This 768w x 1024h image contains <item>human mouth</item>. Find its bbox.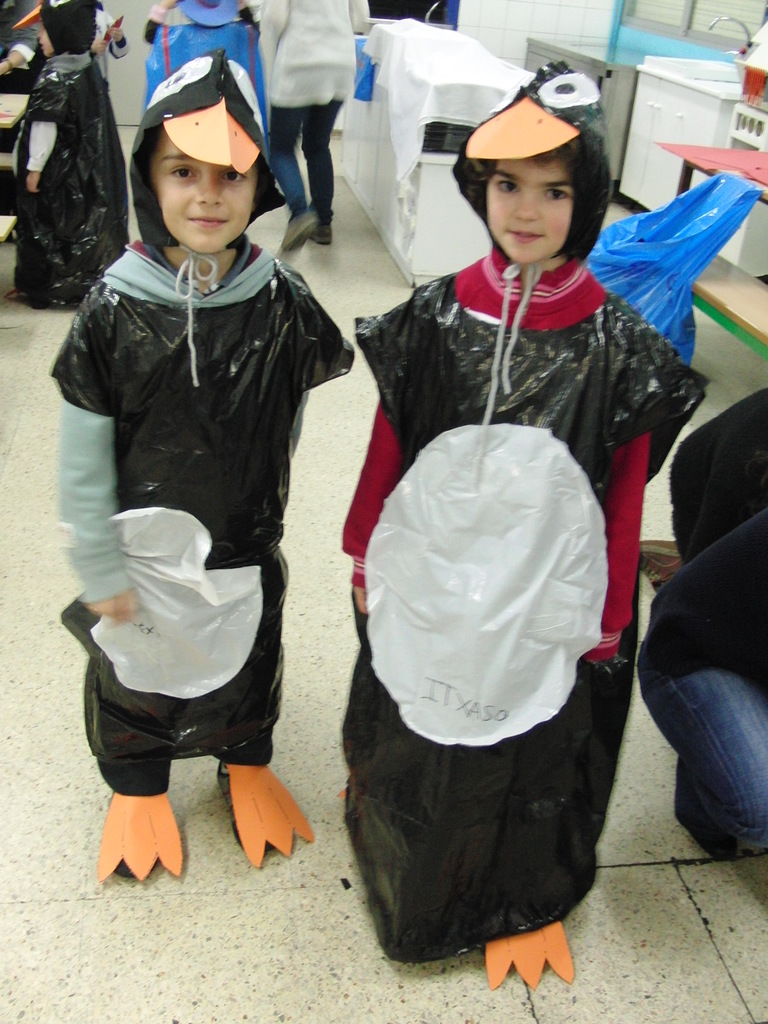
[506,232,542,243].
